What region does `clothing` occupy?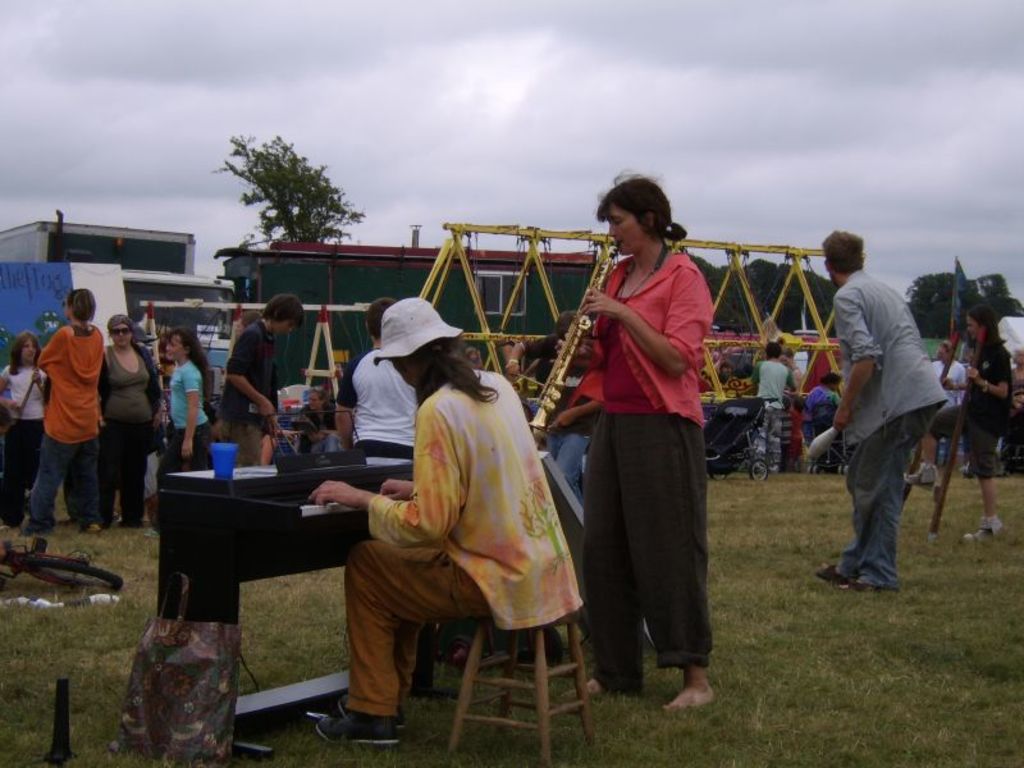
{"left": 163, "top": 358, "right": 210, "bottom": 474}.
